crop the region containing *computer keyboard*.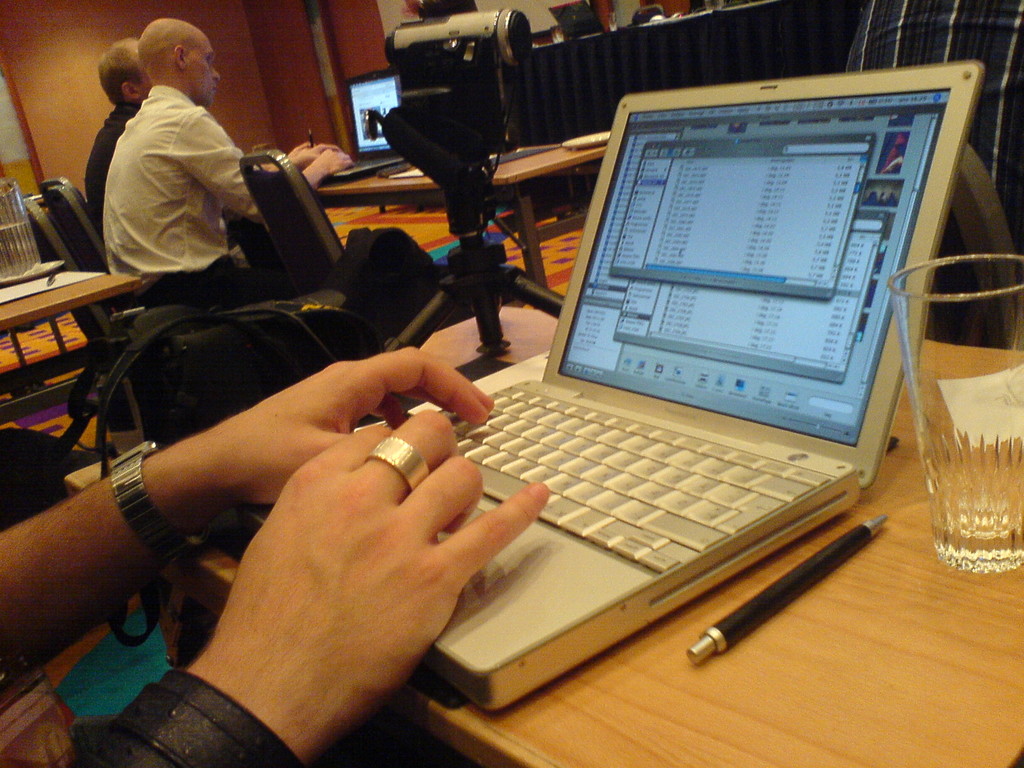
Crop region: [351, 157, 392, 166].
